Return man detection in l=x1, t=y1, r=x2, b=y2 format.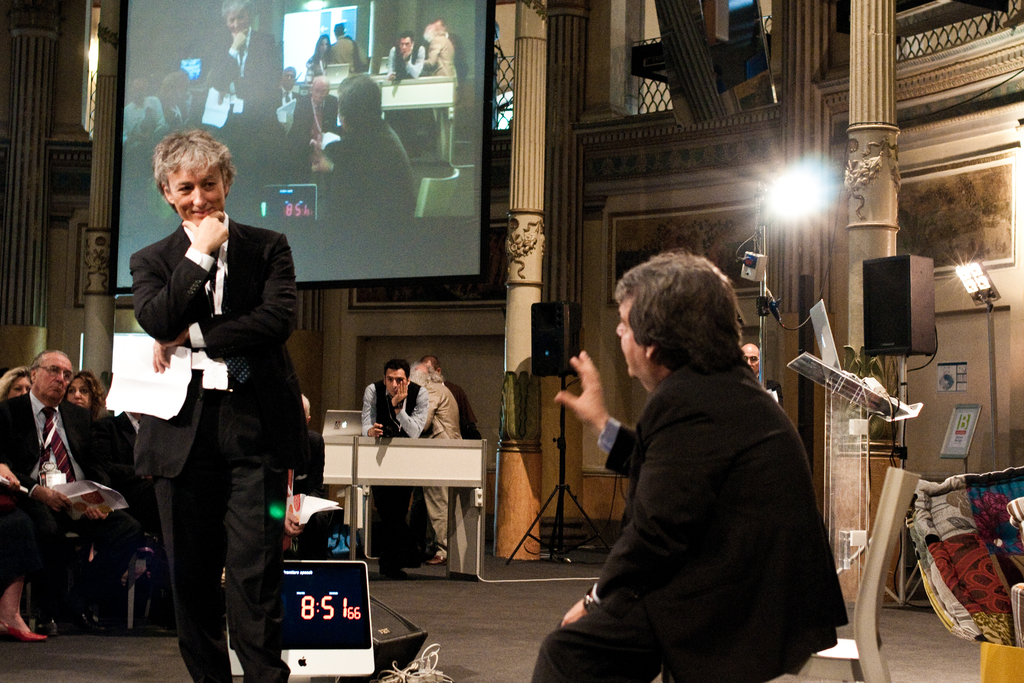
l=365, t=364, r=433, b=585.
